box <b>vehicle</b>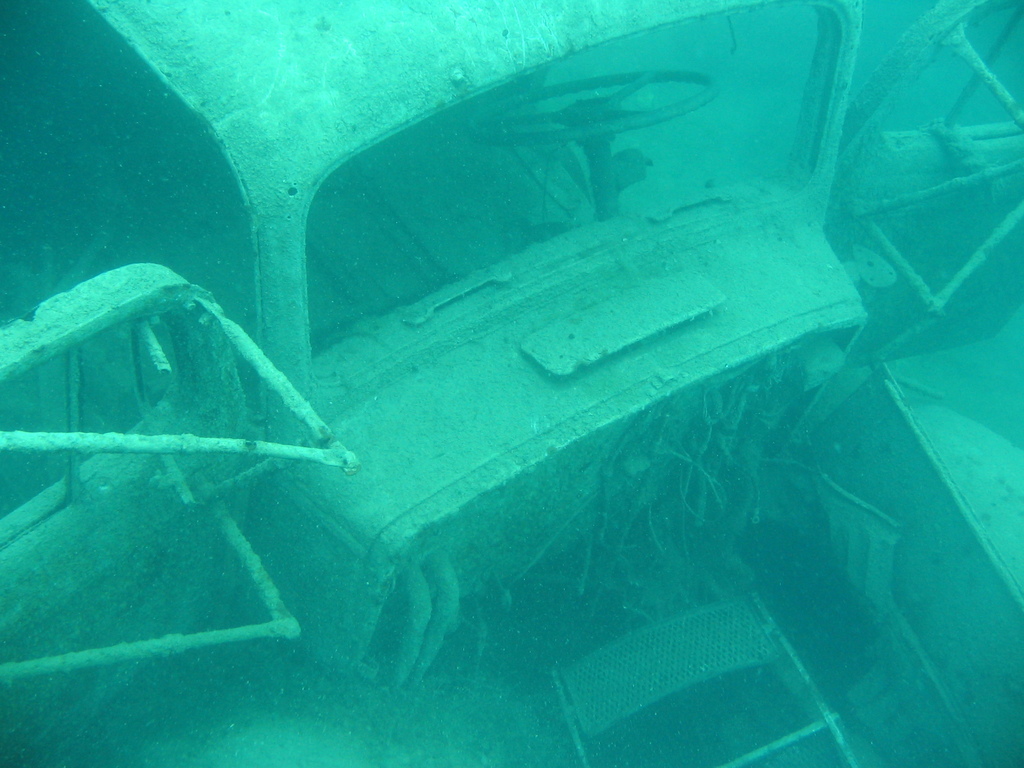
{"x1": 31, "y1": 0, "x2": 982, "y2": 717}
